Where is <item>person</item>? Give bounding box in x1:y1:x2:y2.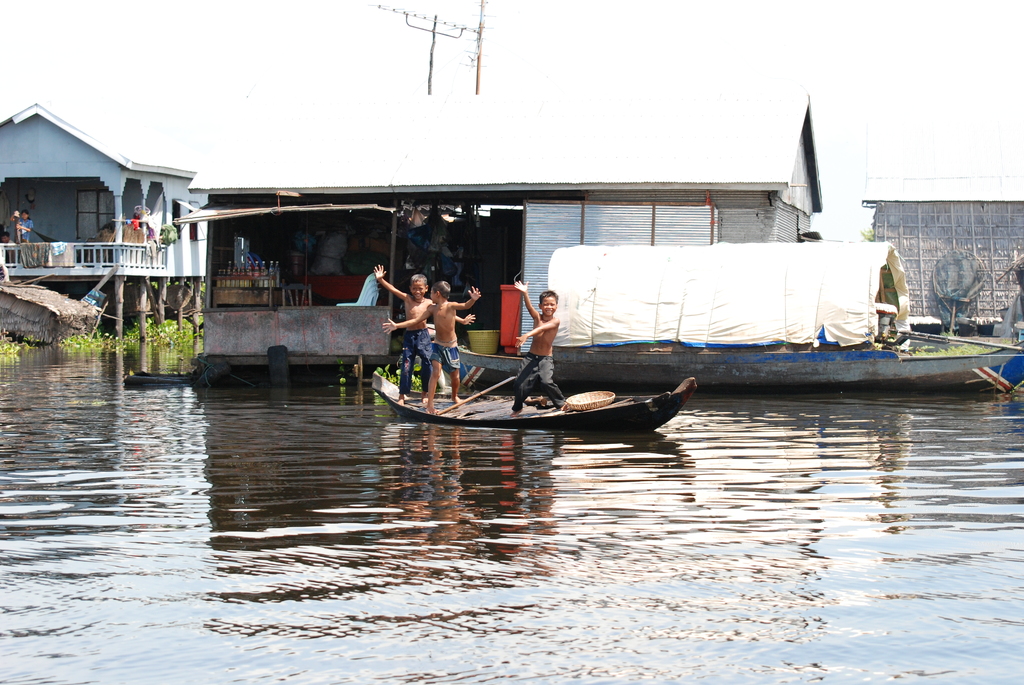
378:282:479:412.
